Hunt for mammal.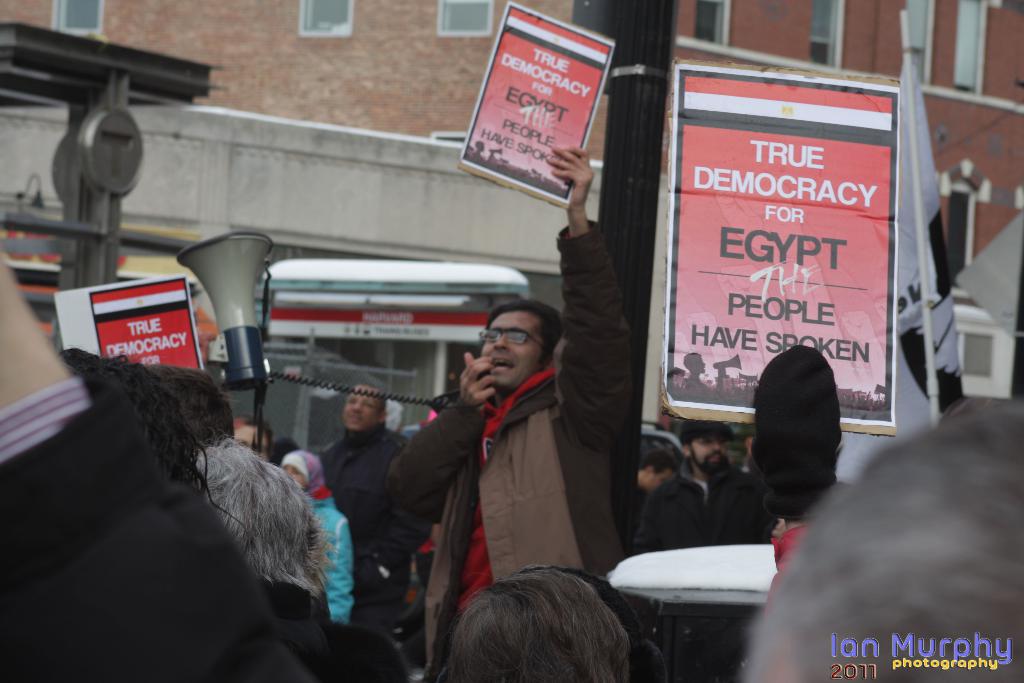
Hunted down at crop(636, 434, 708, 682).
